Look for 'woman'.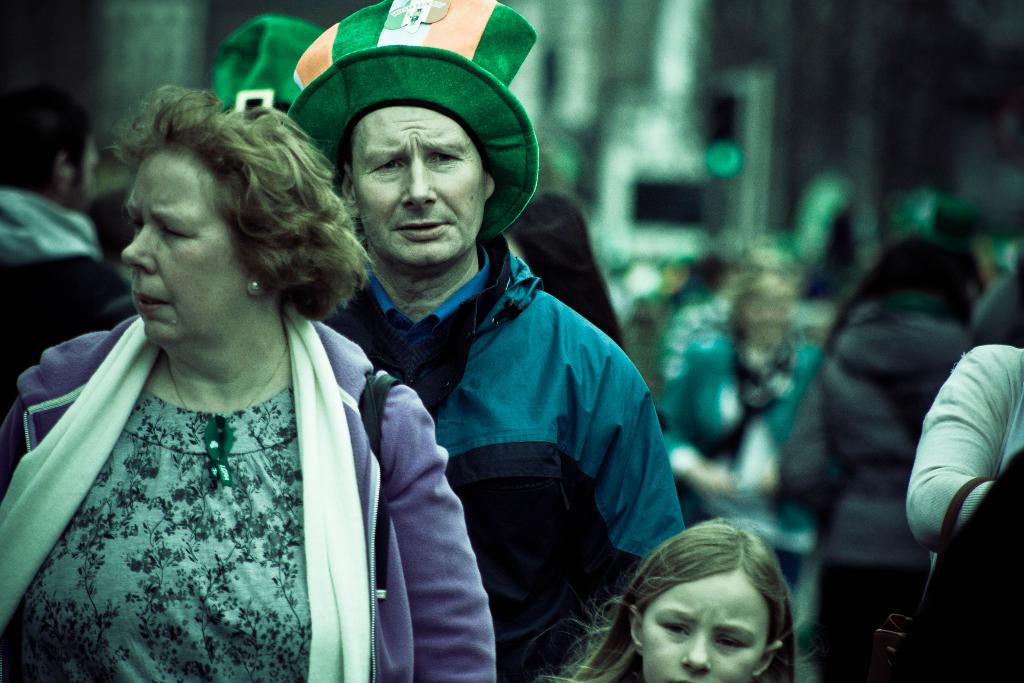
Found: select_region(778, 231, 983, 682).
